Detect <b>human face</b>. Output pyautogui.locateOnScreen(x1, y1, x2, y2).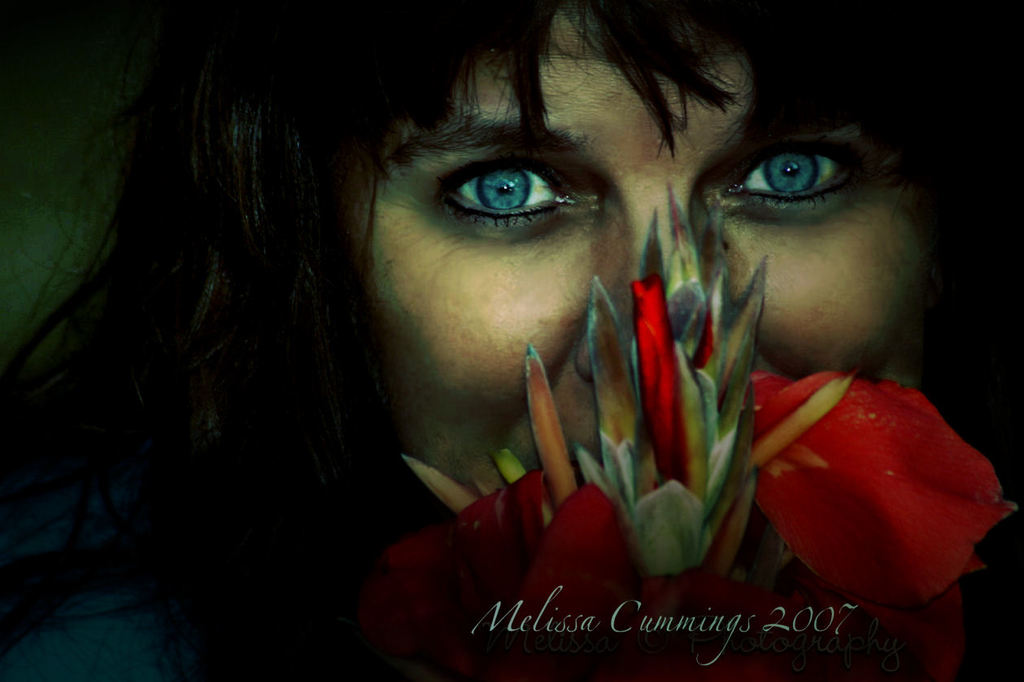
pyautogui.locateOnScreen(333, 2, 943, 501).
